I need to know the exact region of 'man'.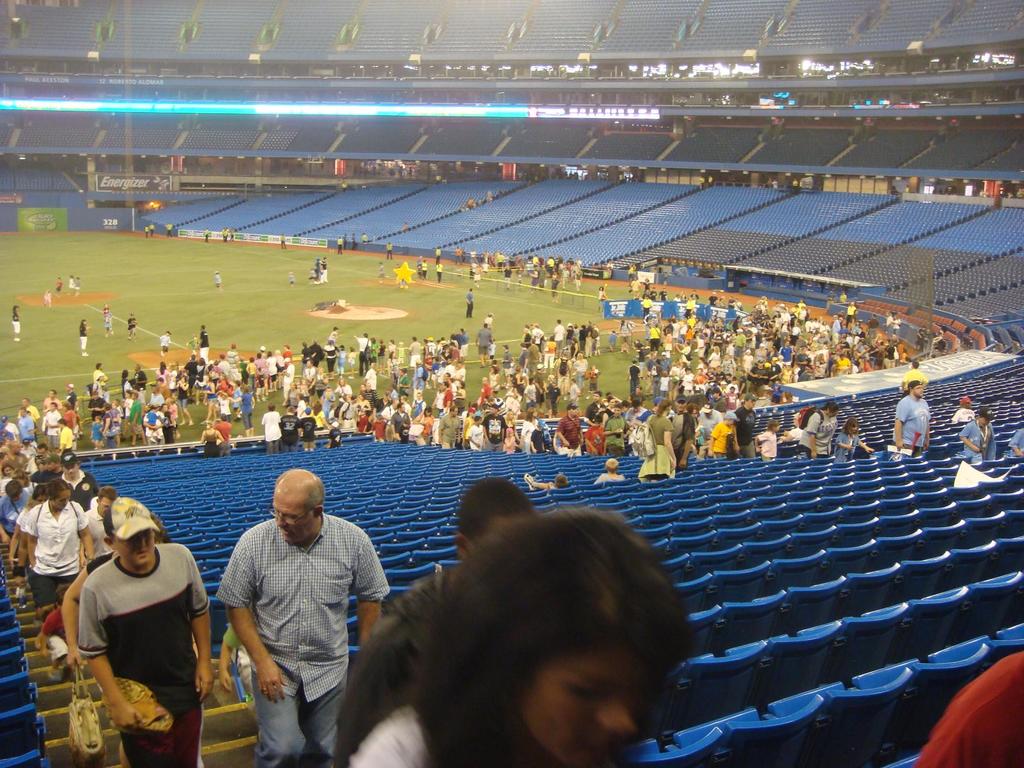
Region: bbox=(463, 287, 475, 318).
